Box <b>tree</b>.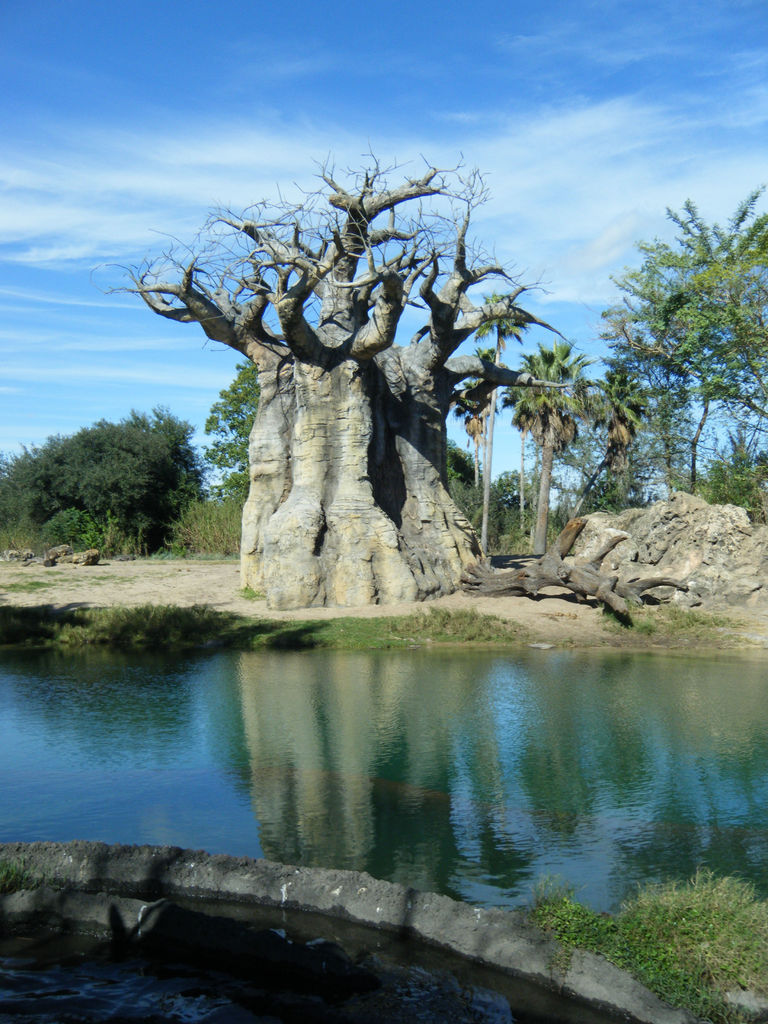
132 117 583 581.
